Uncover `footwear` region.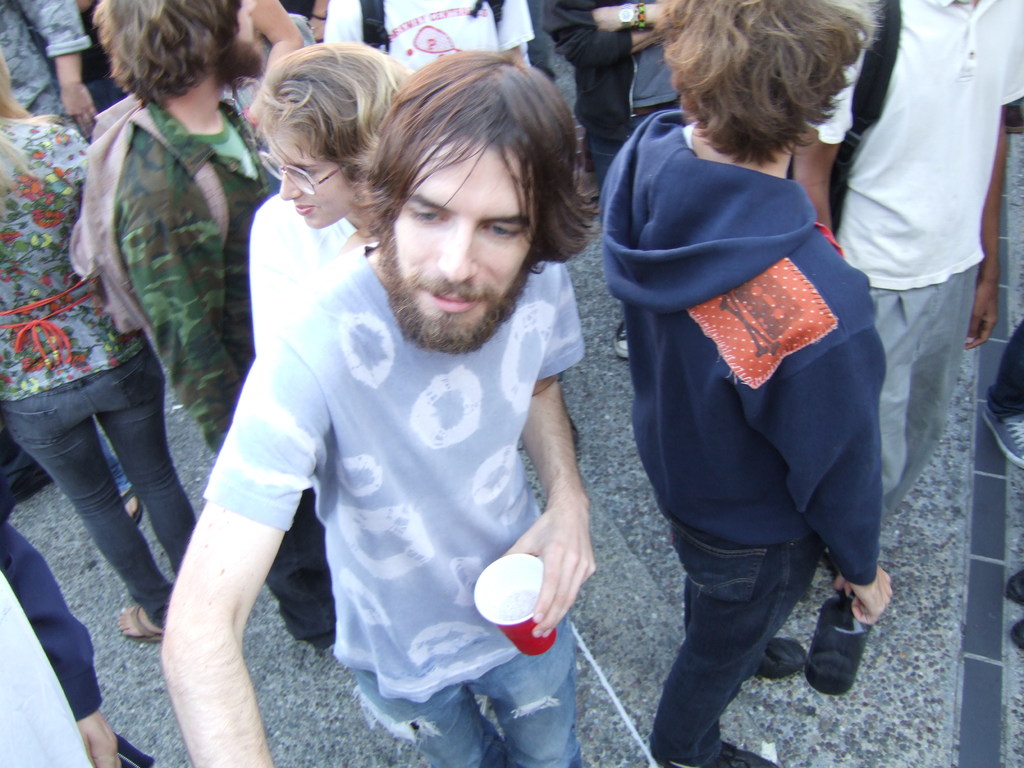
Uncovered: select_region(1009, 576, 1023, 606).
